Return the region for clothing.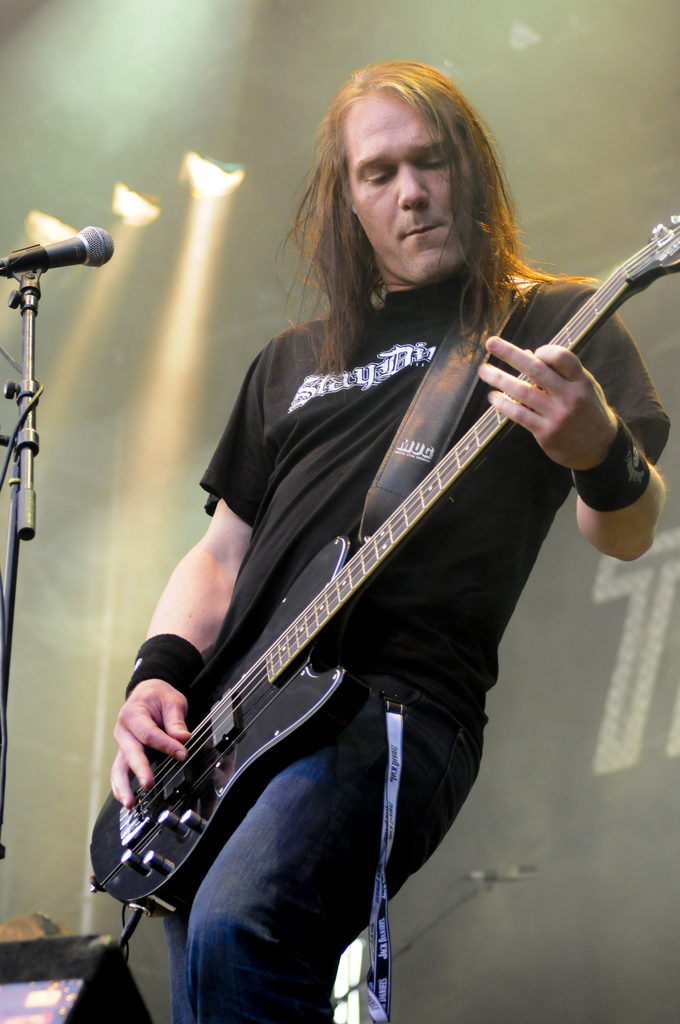
115,204,629,972.
